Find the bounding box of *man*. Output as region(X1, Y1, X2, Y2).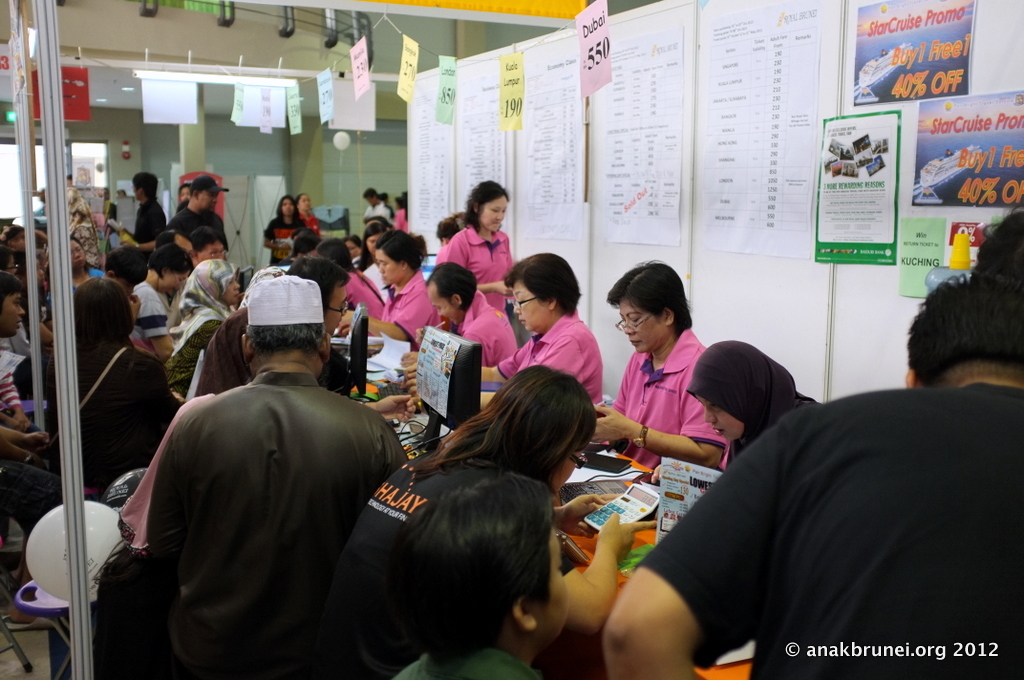
region(363, 191, 389, 227).
